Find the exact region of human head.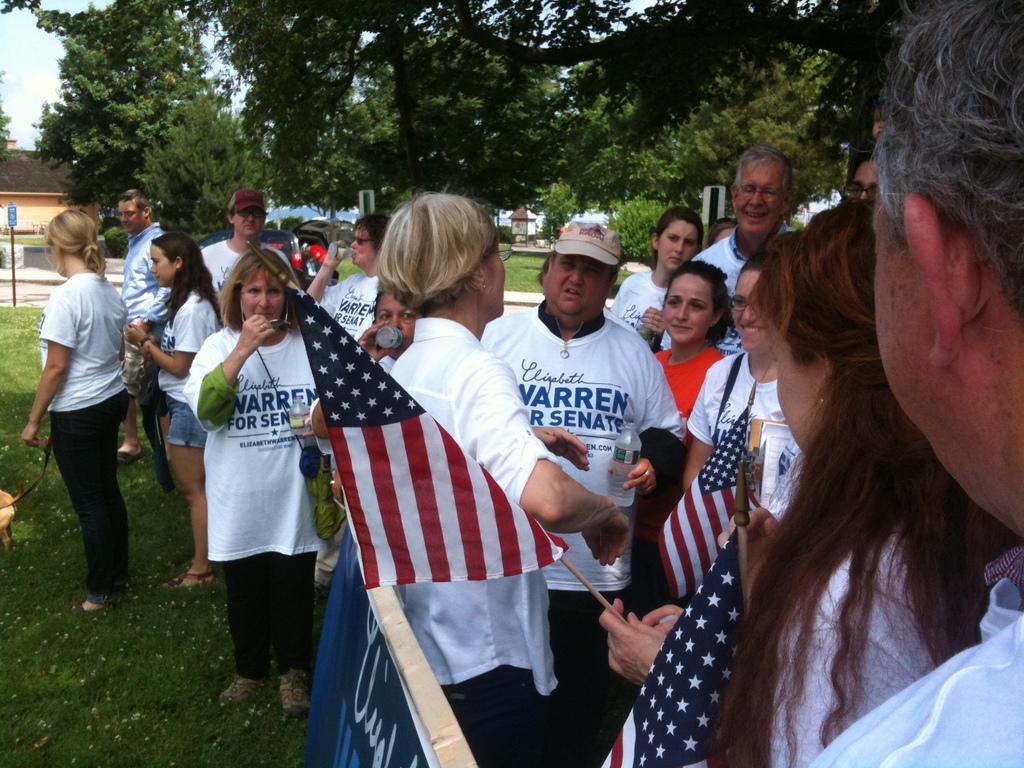
Exact region: select_region(745, 201, 941, 459).
